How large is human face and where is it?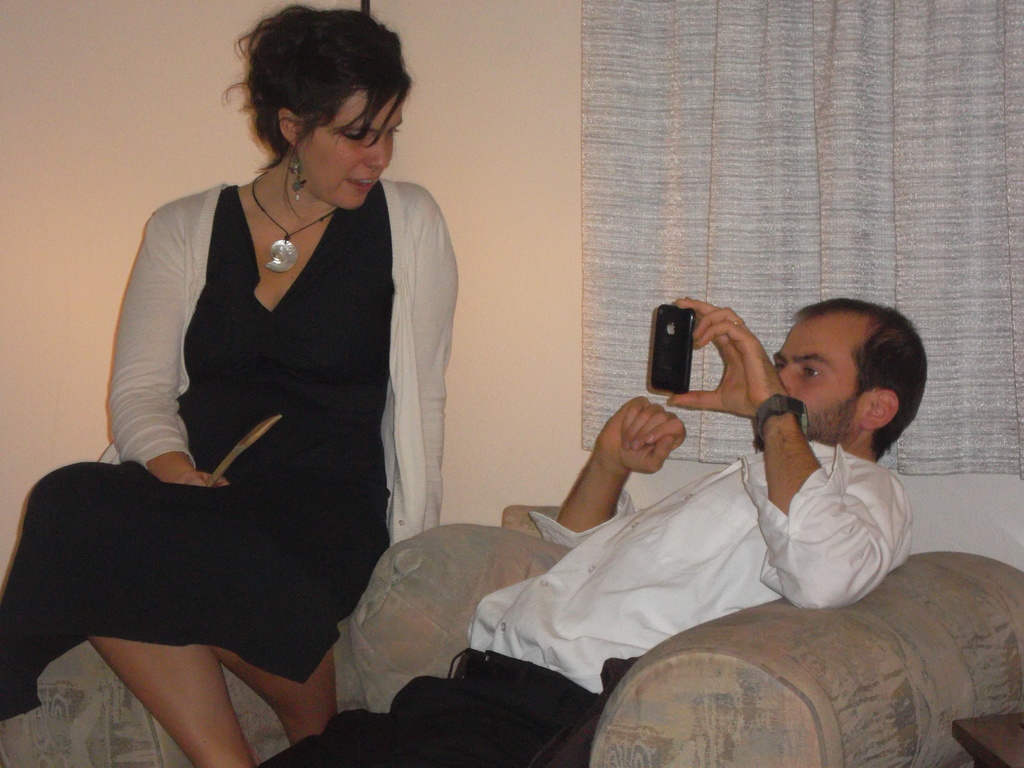
Bounding box: left=305, top=88, right=406, bottom=213.
